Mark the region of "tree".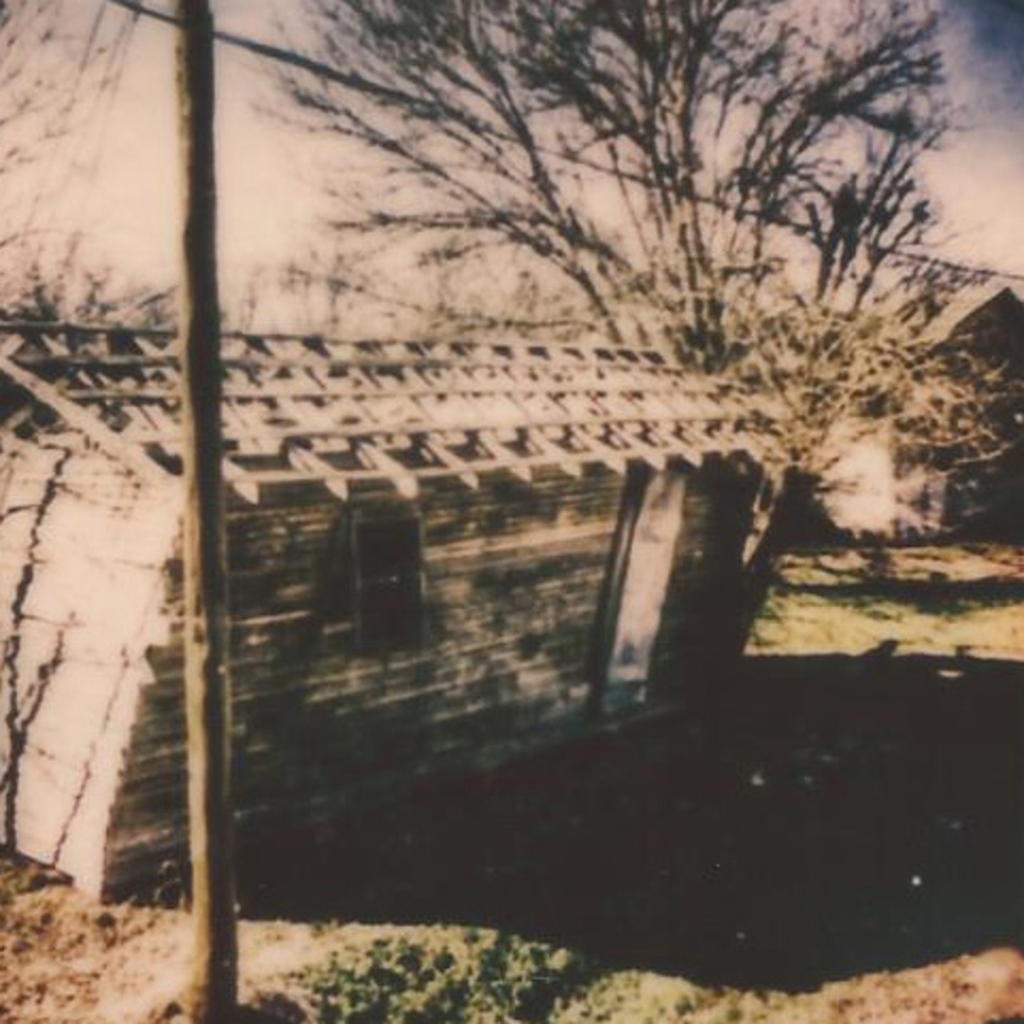
Region: [215, 0, 1022, 605].
